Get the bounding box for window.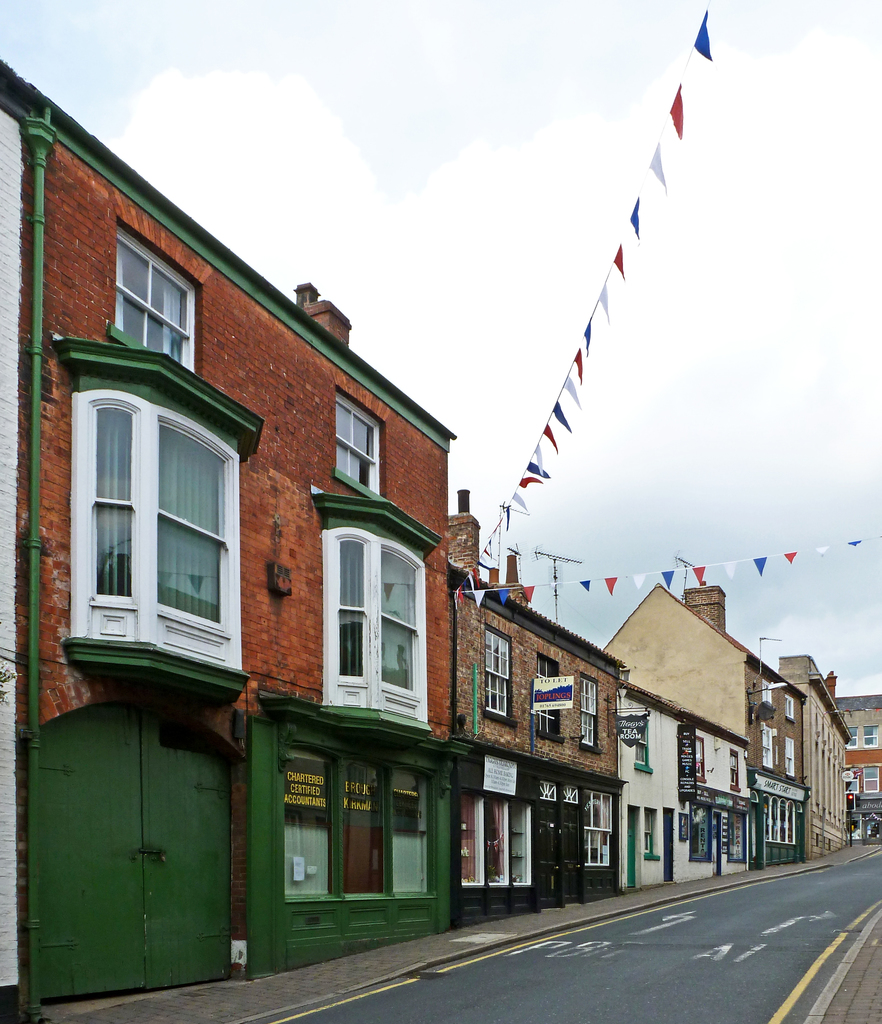
bbox(859, 771, 878, 793).
